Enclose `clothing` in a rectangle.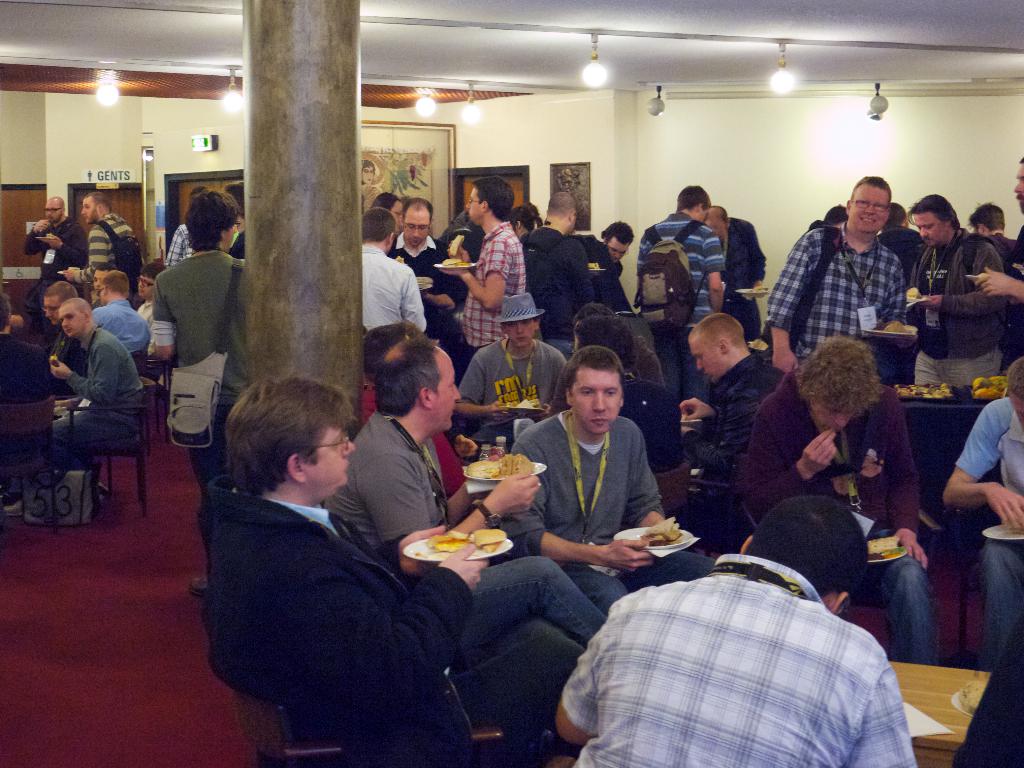
(659, 351, 789, 483).
